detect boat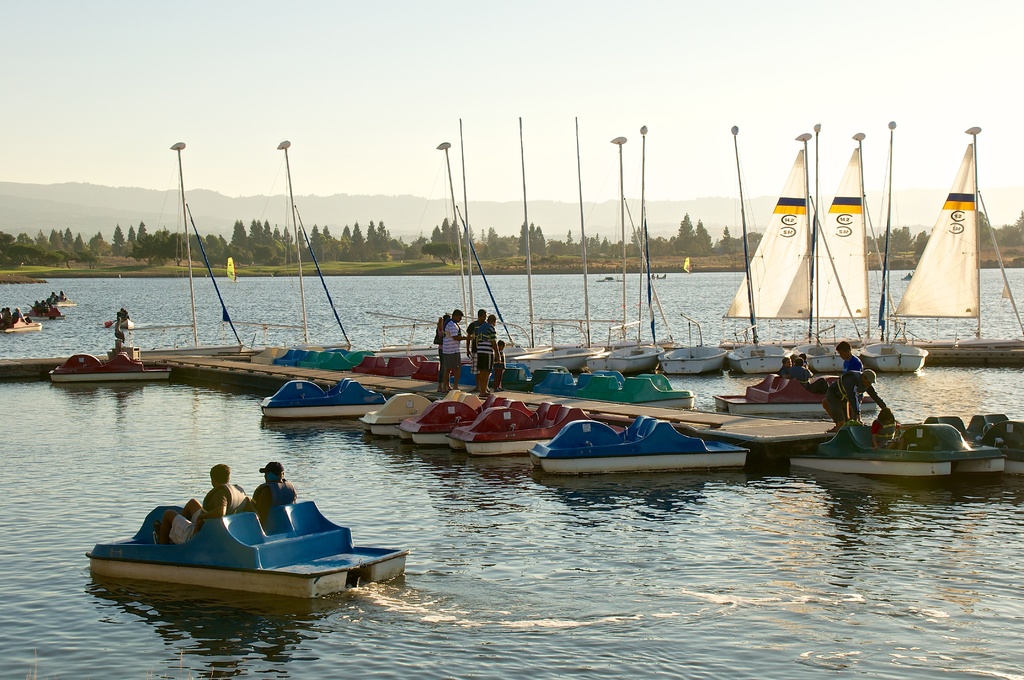
[444,360,514,382]
